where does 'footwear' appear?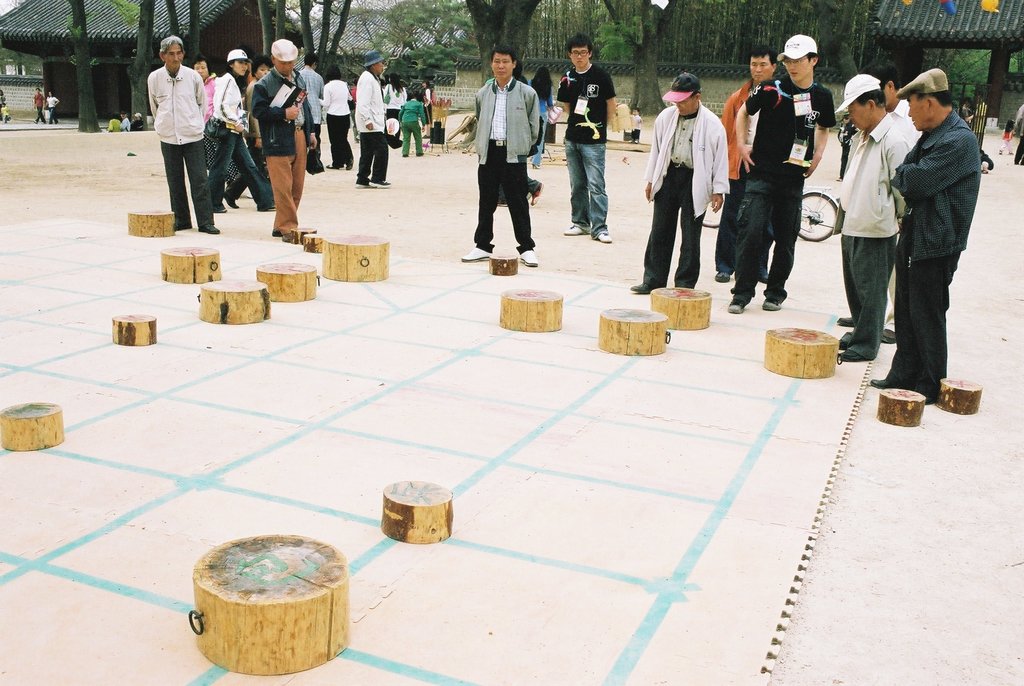
Appears at (729,301,743,315).
